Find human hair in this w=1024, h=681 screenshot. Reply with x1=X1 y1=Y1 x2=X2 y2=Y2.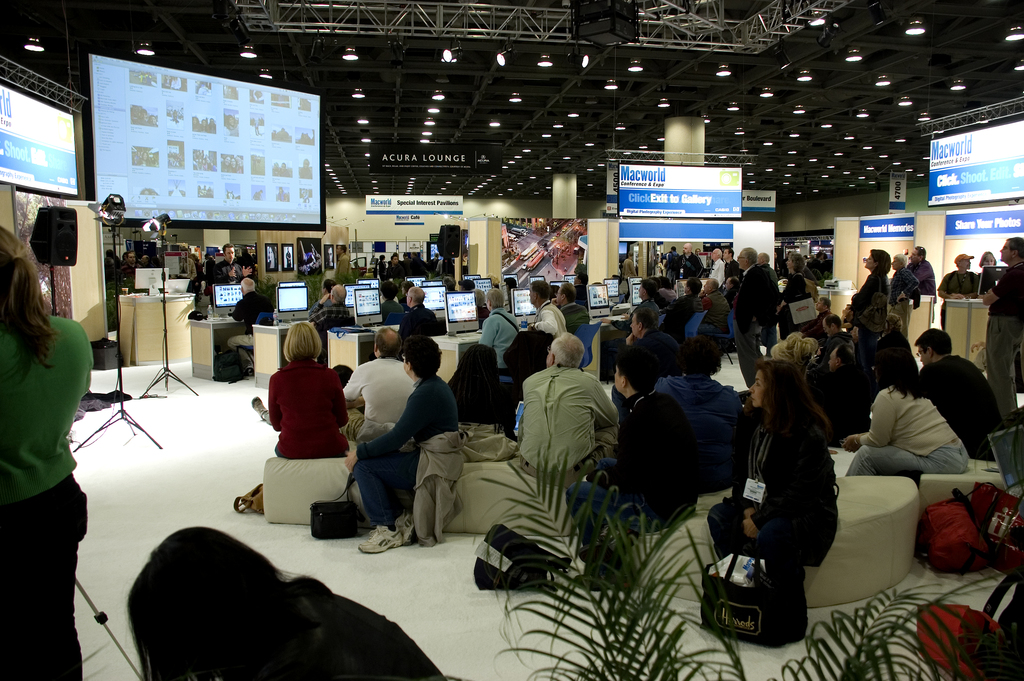
x1=546 y1=335 x2=587 y2=373.
